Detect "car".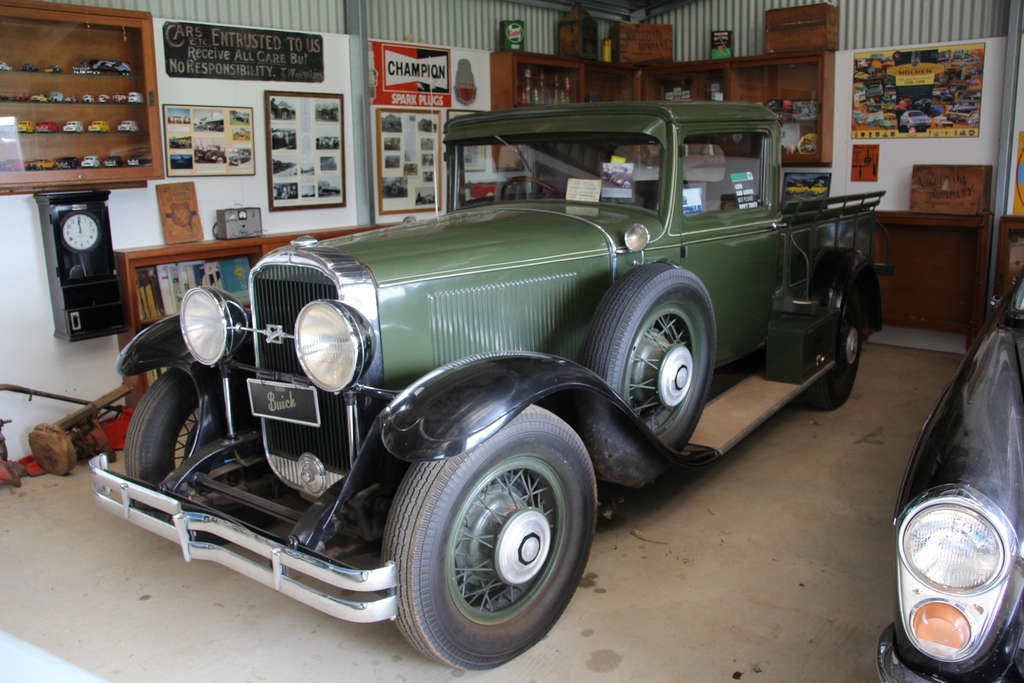
Detected at 383,181,410,197.
